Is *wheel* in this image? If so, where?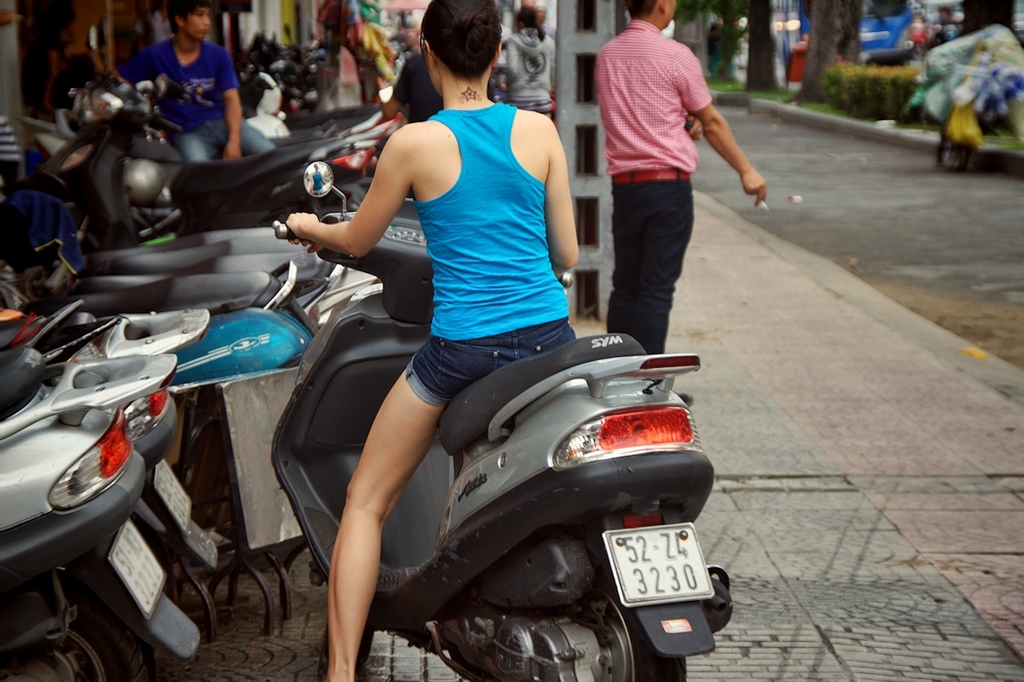
Yes, at l=0, t=581, r=158, b=681.
